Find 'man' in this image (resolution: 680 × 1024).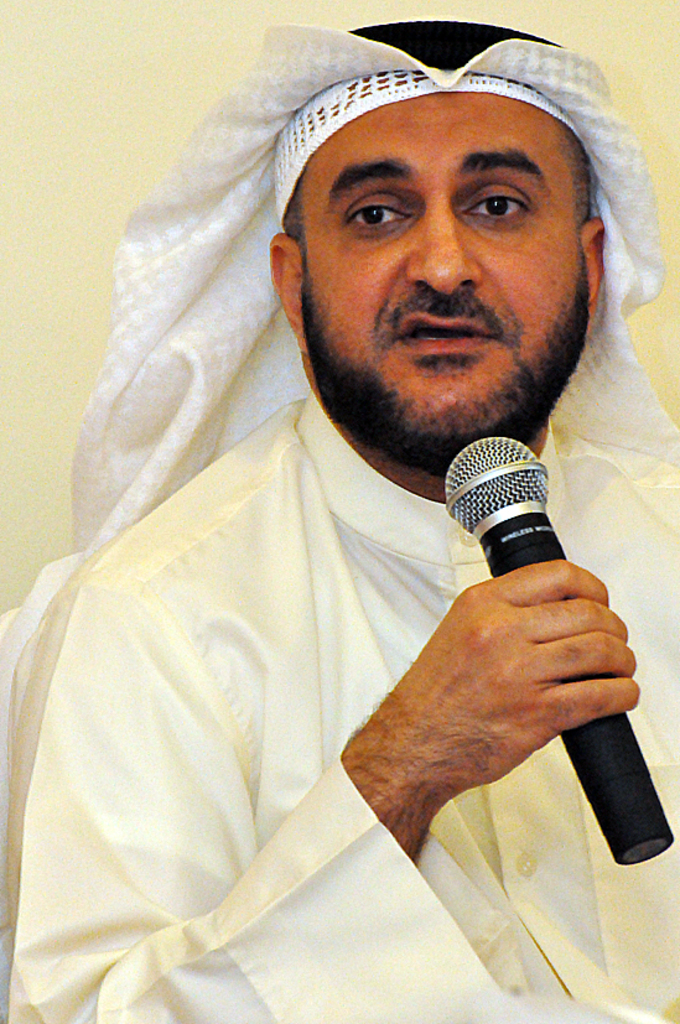
l=0, t=10, r=679, b=1023.
